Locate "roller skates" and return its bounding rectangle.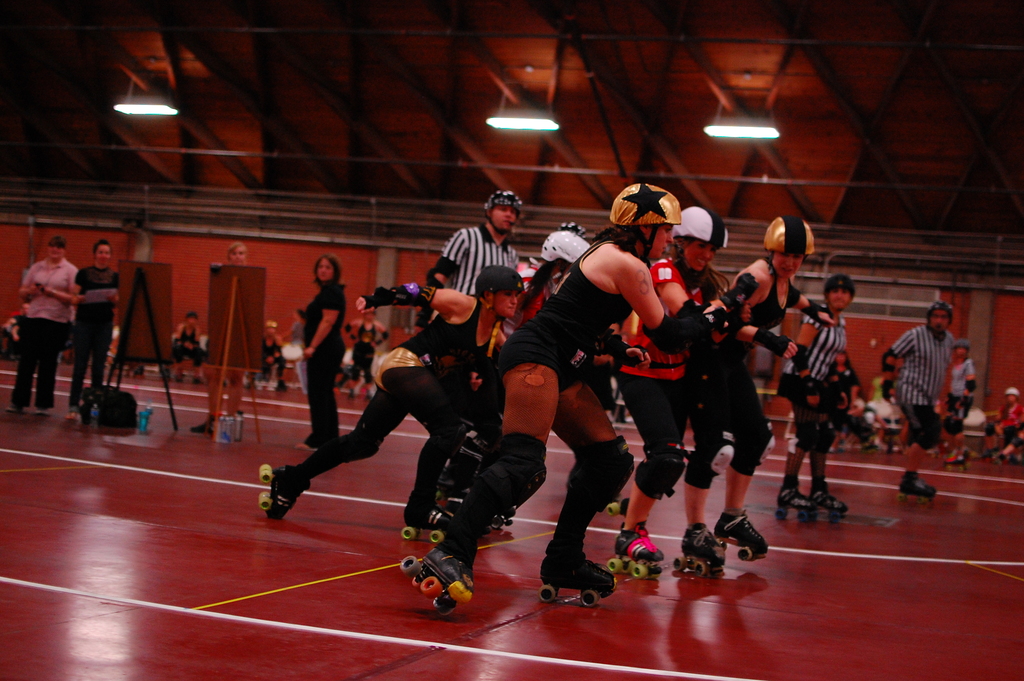
<region>259, 463, 312, 521</region>.
